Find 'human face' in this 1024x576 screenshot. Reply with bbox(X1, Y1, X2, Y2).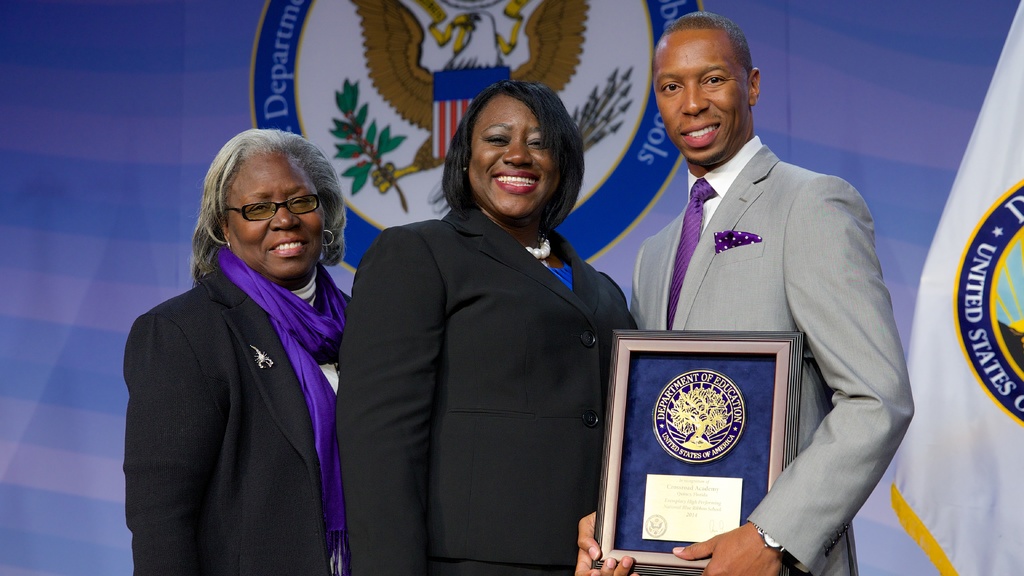
bbox(468, 93, 566, 214).
